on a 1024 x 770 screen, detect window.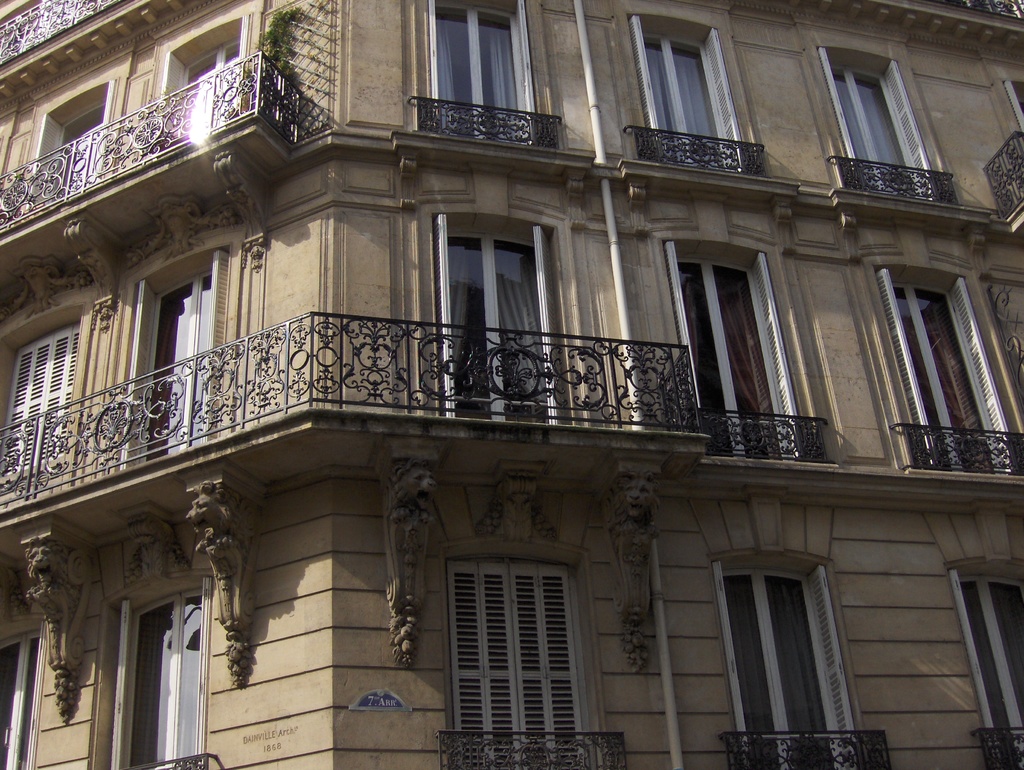
<box>4,320,83,474</box>.
